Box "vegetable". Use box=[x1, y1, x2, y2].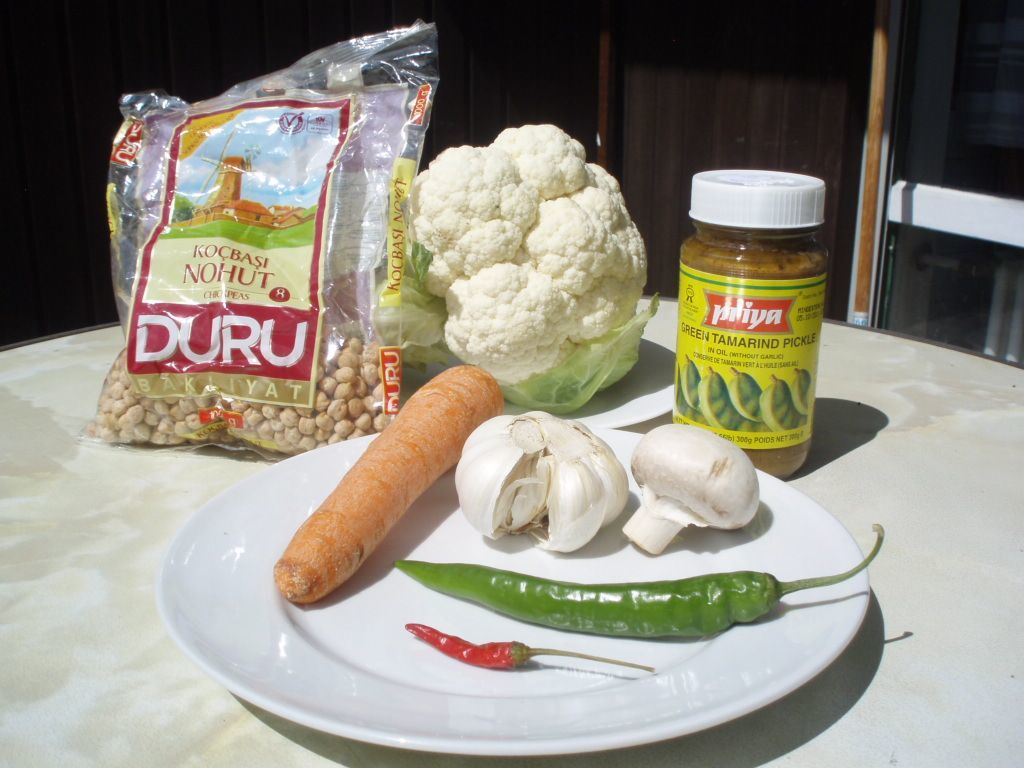
box=[456, 408, 625, 550].
